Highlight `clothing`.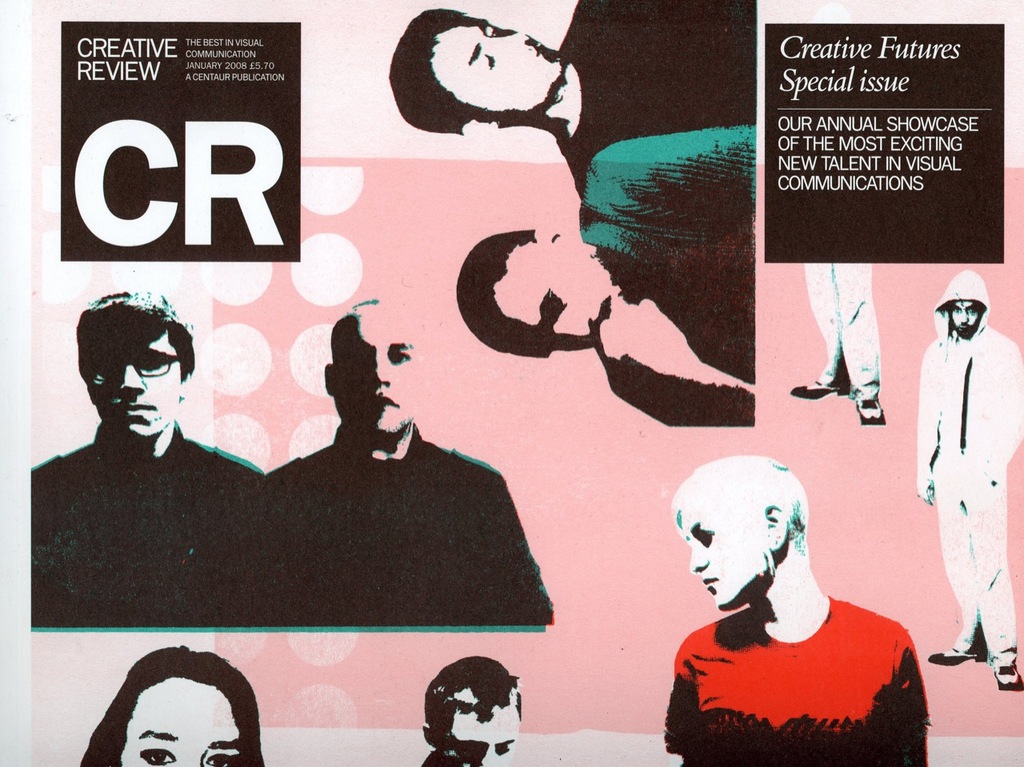
Highlighted region: l=678, t=568, r=926, b=763.
